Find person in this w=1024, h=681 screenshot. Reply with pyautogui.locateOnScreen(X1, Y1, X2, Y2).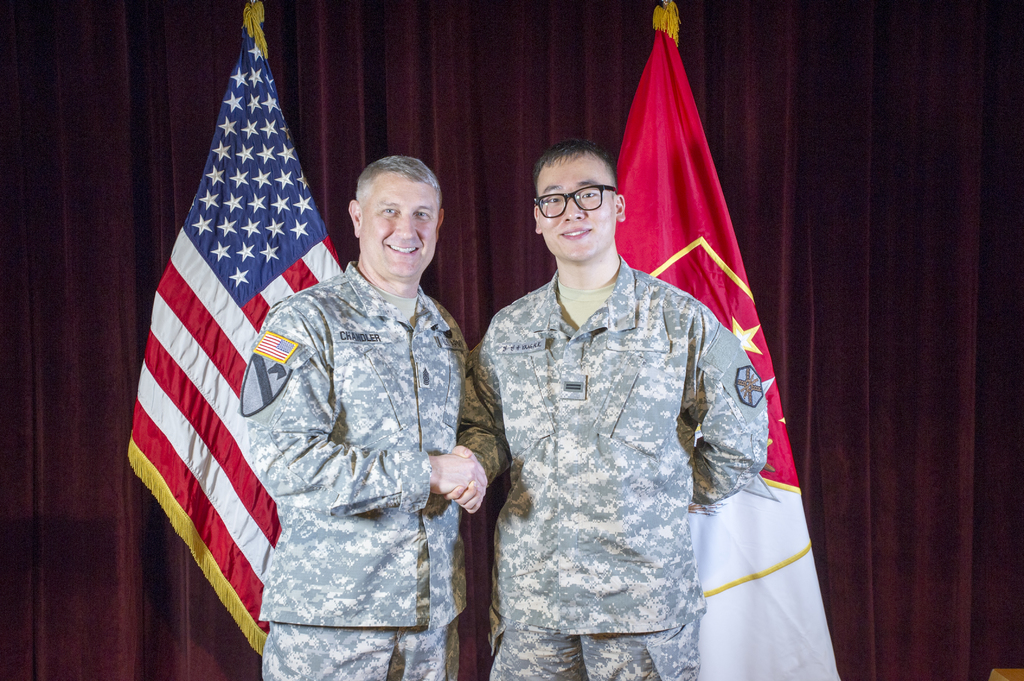
pyautogui.locateOnScreen(452, 132, 771, 680).
